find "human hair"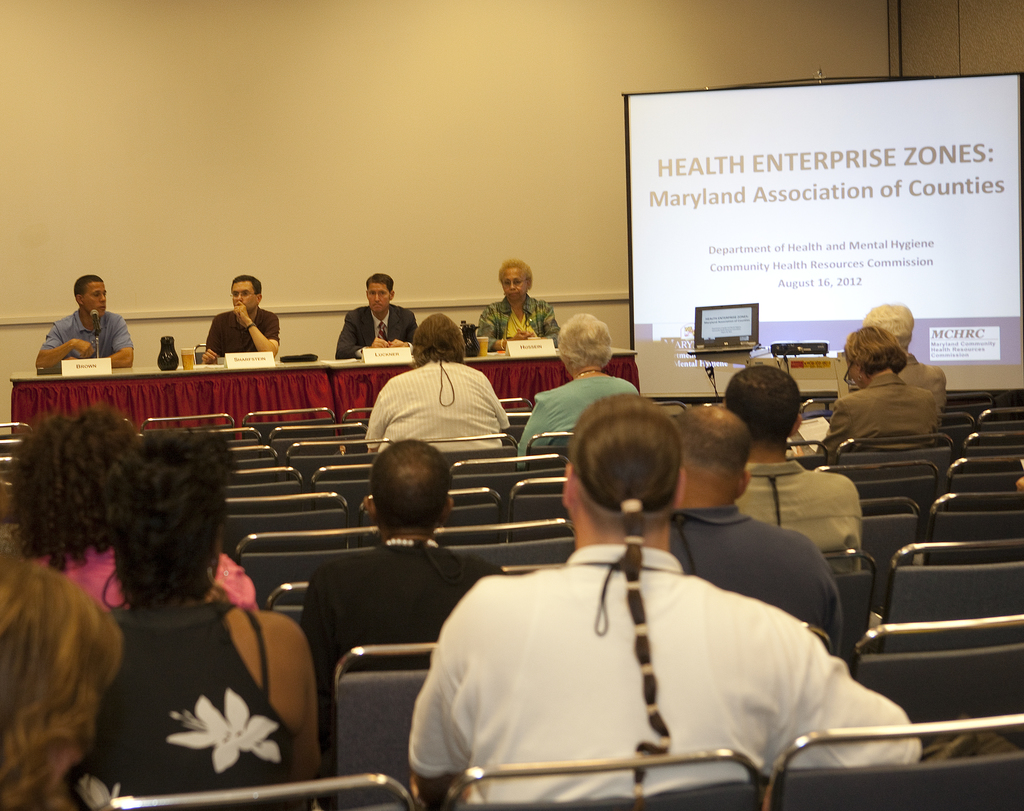
select_region(564, 393, 684, 796)
